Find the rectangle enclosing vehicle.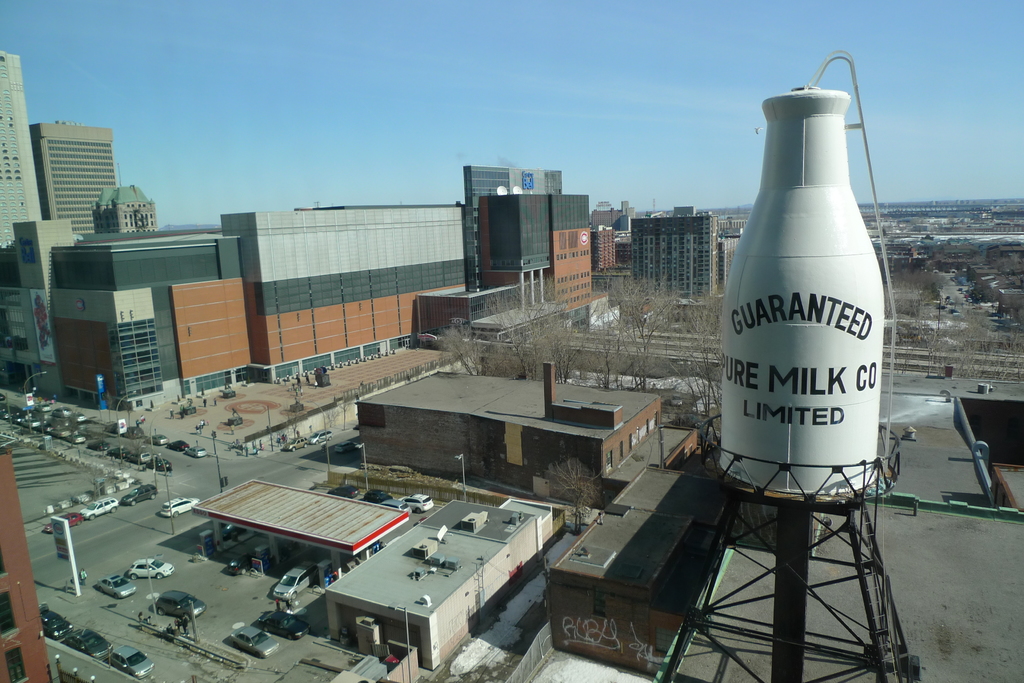
rect(122, 483, 160, 508).
